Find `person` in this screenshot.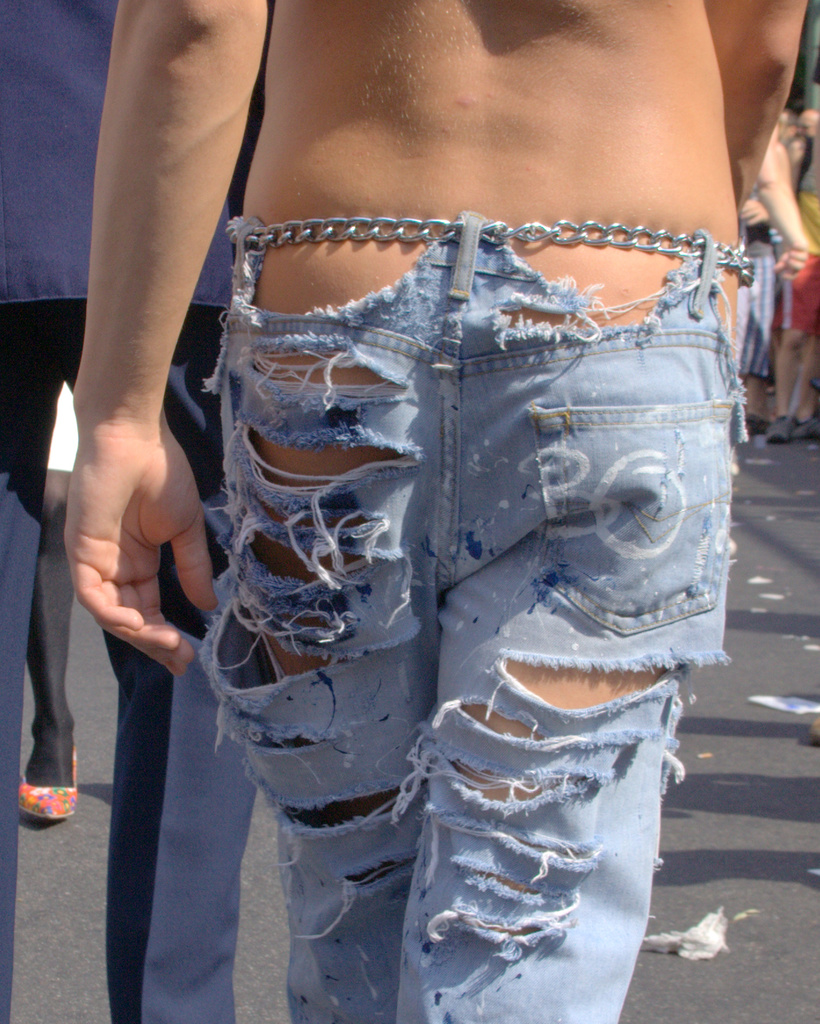
The bounding box for `person` is bbox=[0, 0, 260, 815].
